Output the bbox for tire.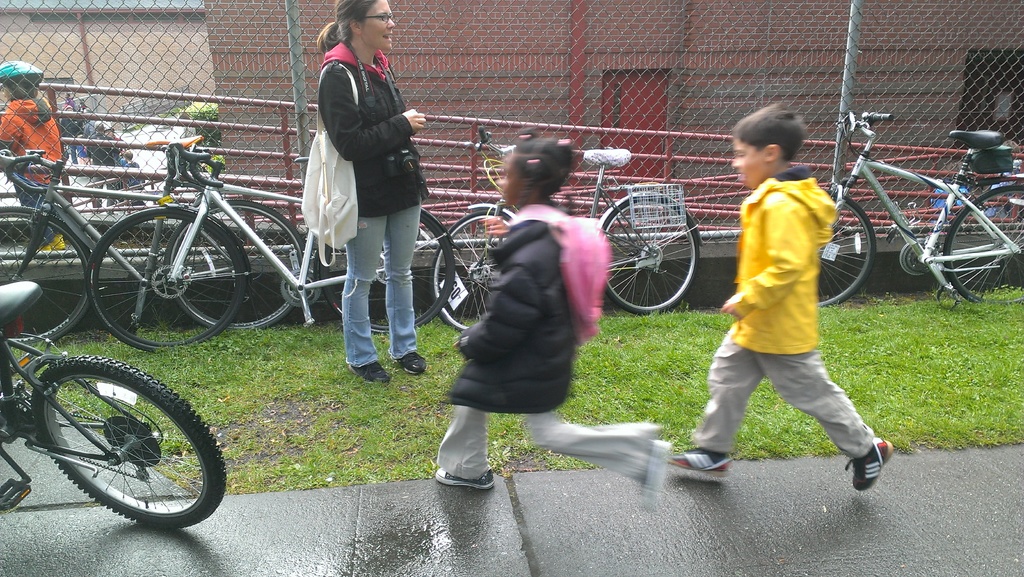
{"x1": 433, "y1": 207, "x2": 533, "y2": 330}.
